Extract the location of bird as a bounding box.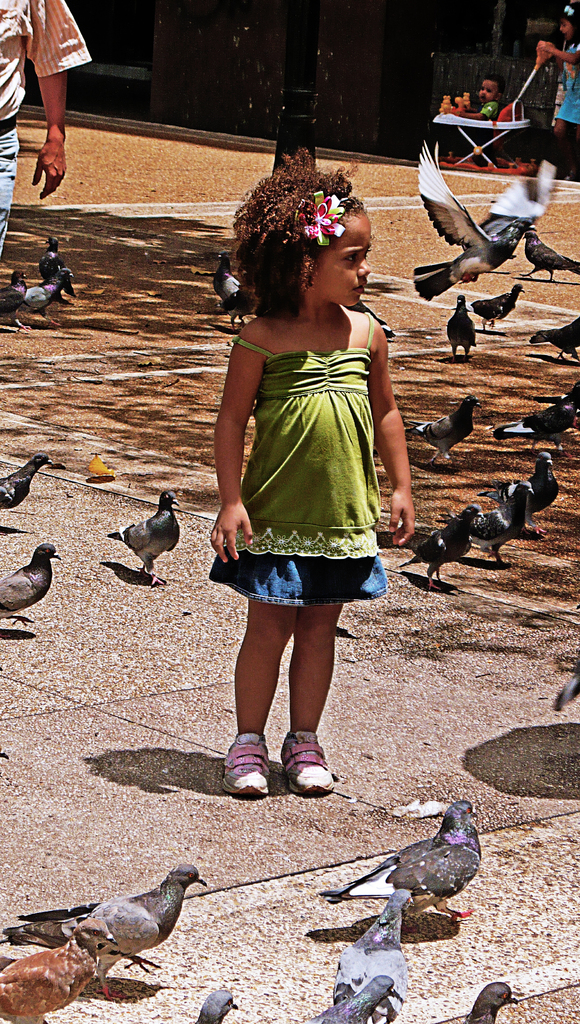
{"left": 489, "top": 404, "right": 579, "bottom": 452}.
